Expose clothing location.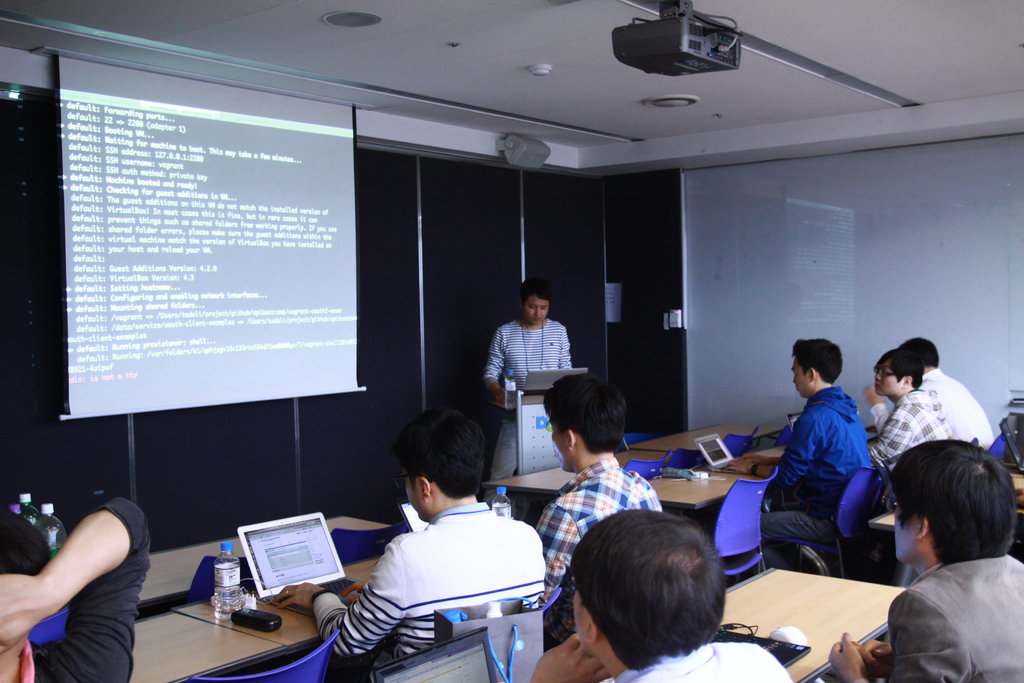
Exposed at 783,384,858,482.
